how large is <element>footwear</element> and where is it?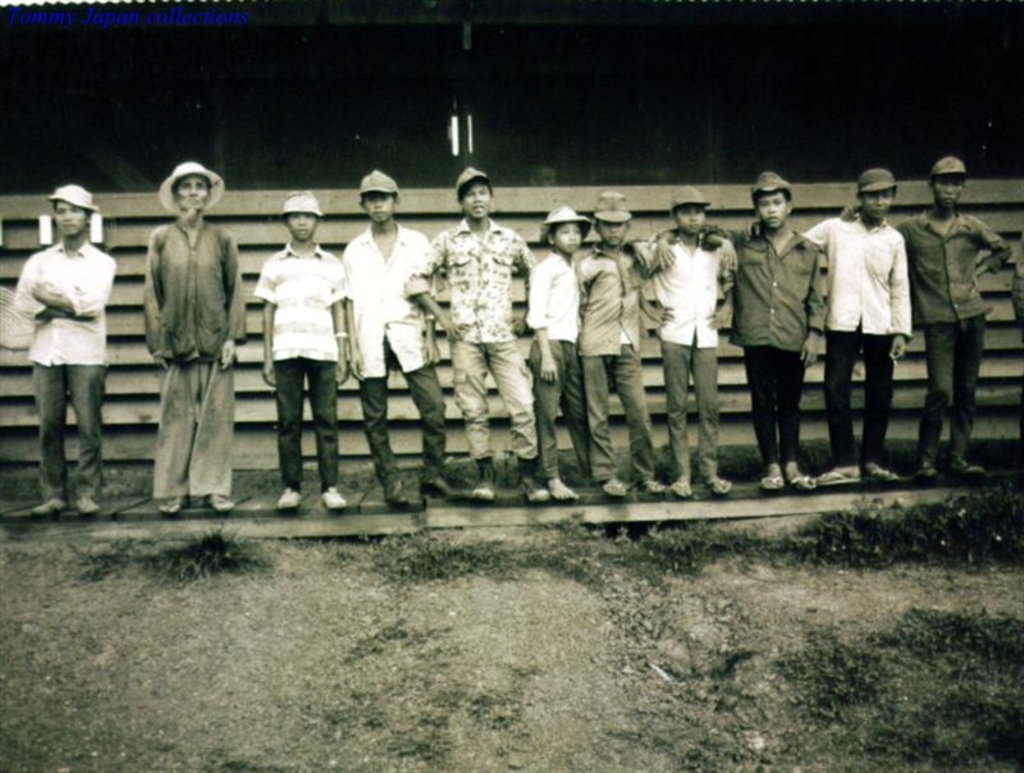
Bounding box: 274 485 302 509.
